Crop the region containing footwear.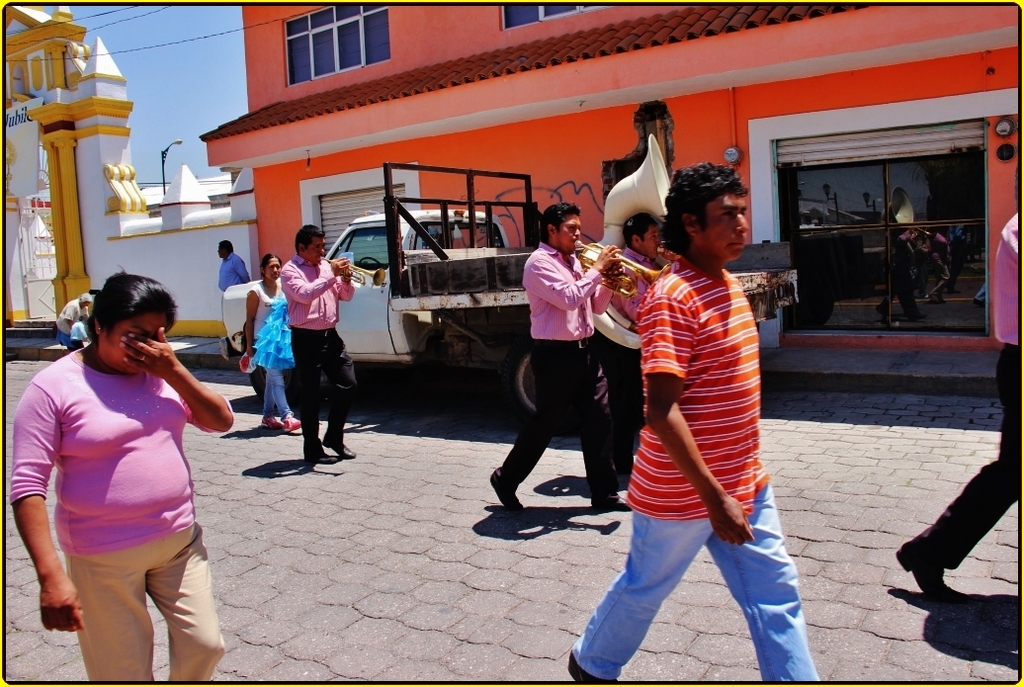
Crop region: [590,490,624,509].
